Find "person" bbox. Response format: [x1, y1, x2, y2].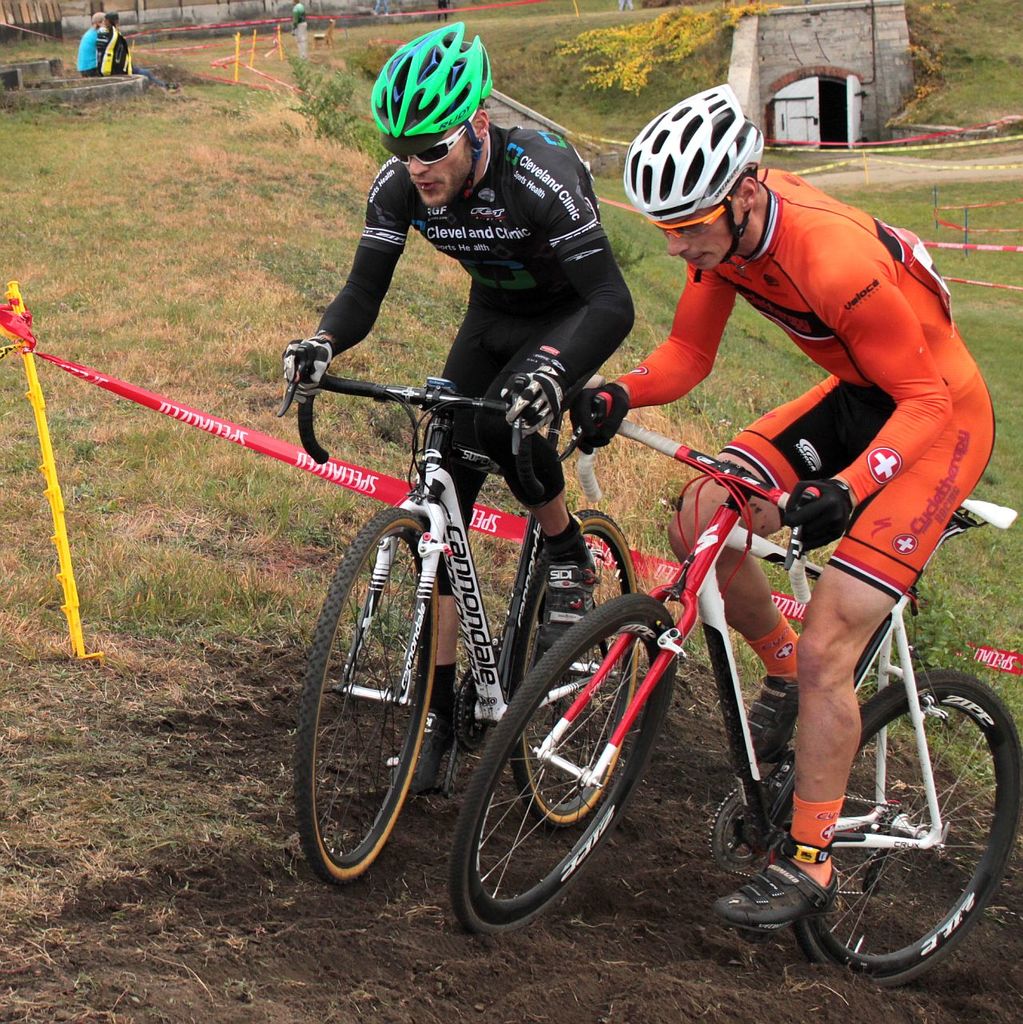
[279, 40, 643, 776].
